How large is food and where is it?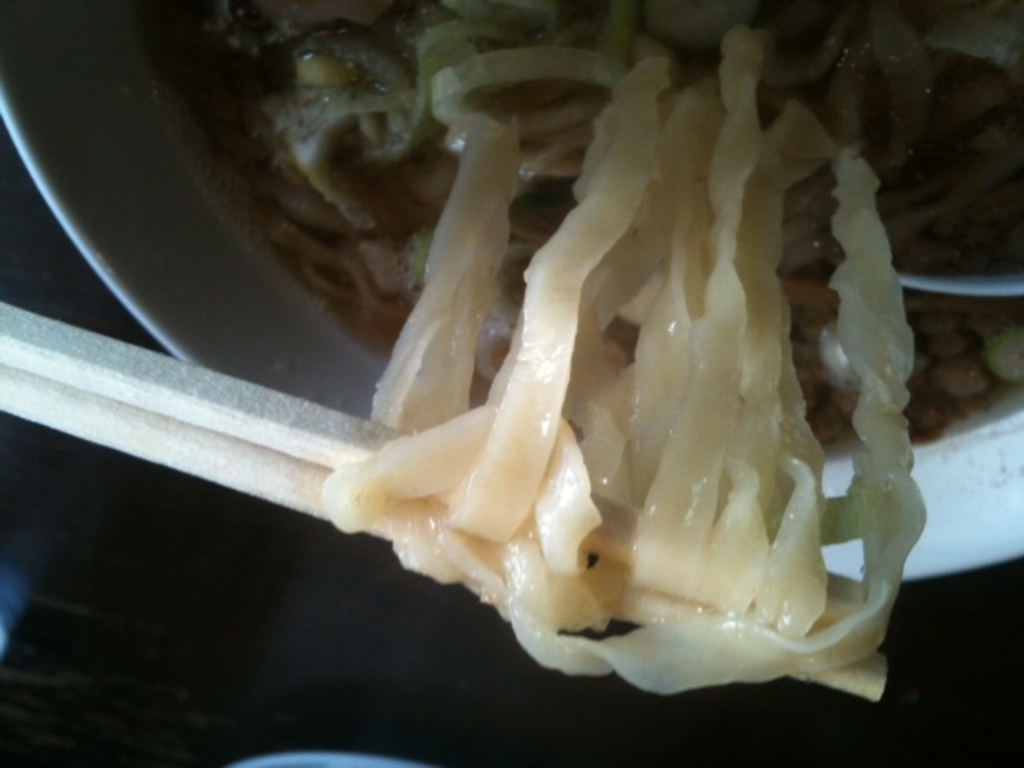
Bounding box: (314,21,926,696).
